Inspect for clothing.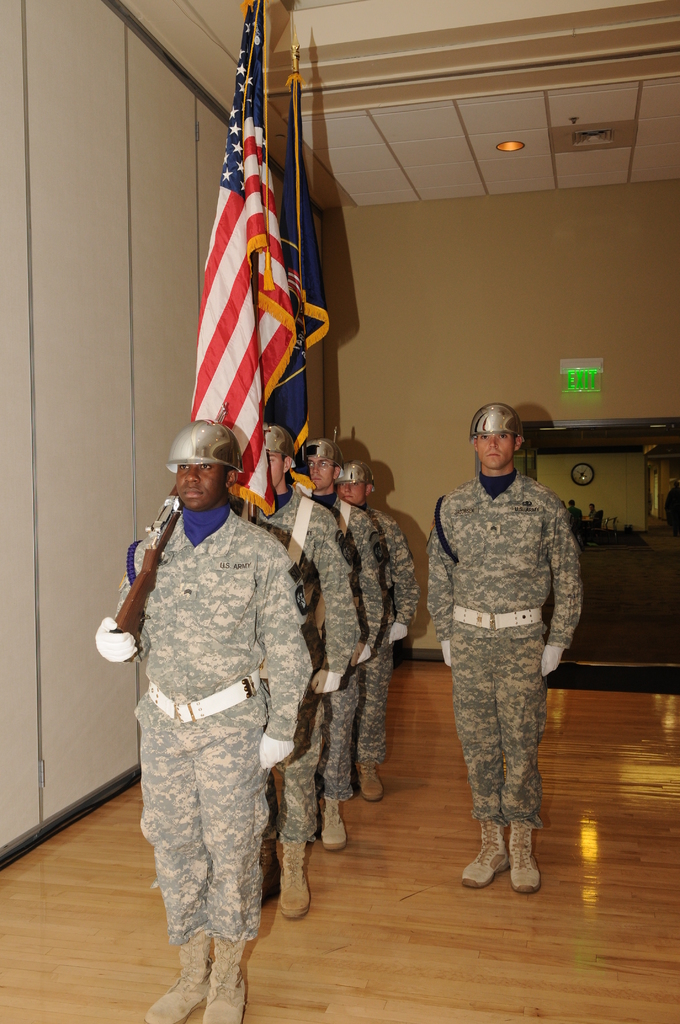
Inspection: locate(104, 451, 323, 988).
